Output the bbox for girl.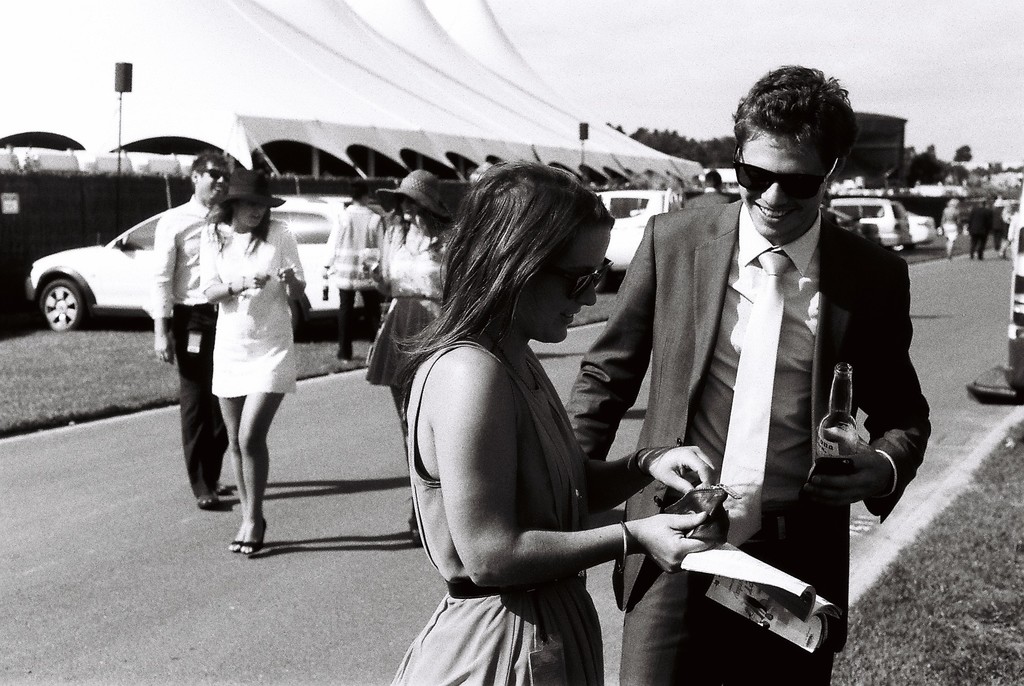
197/170/305/556.
